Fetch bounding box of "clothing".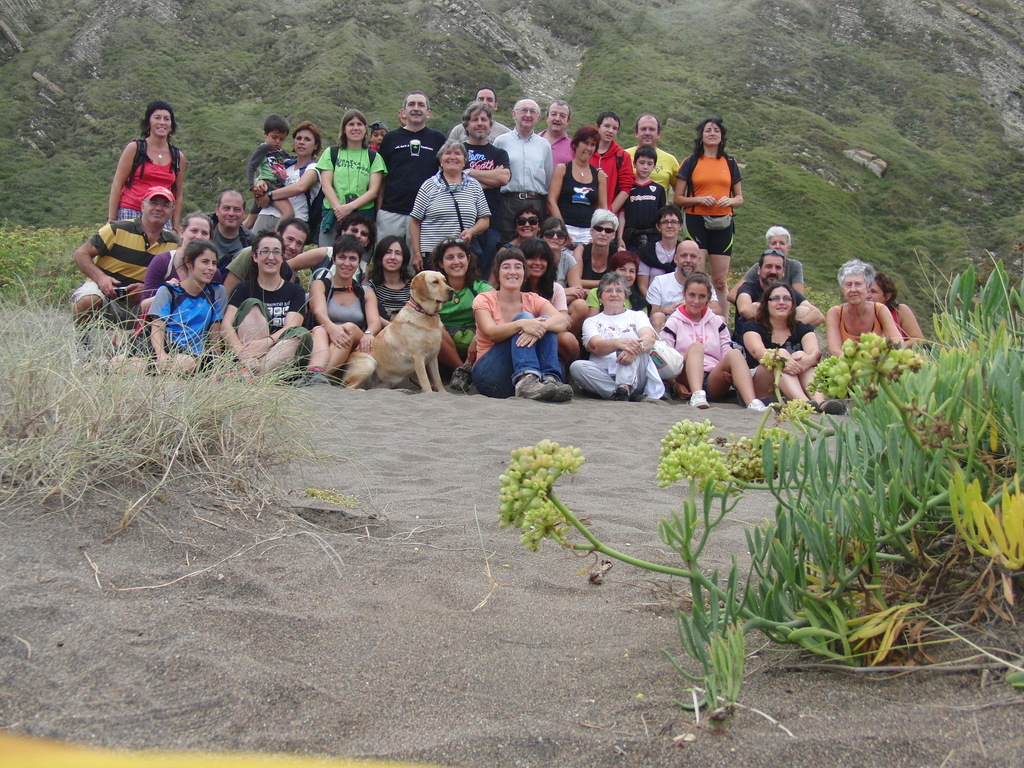
Bbox: bbox=(623, 173, 667, 255).
